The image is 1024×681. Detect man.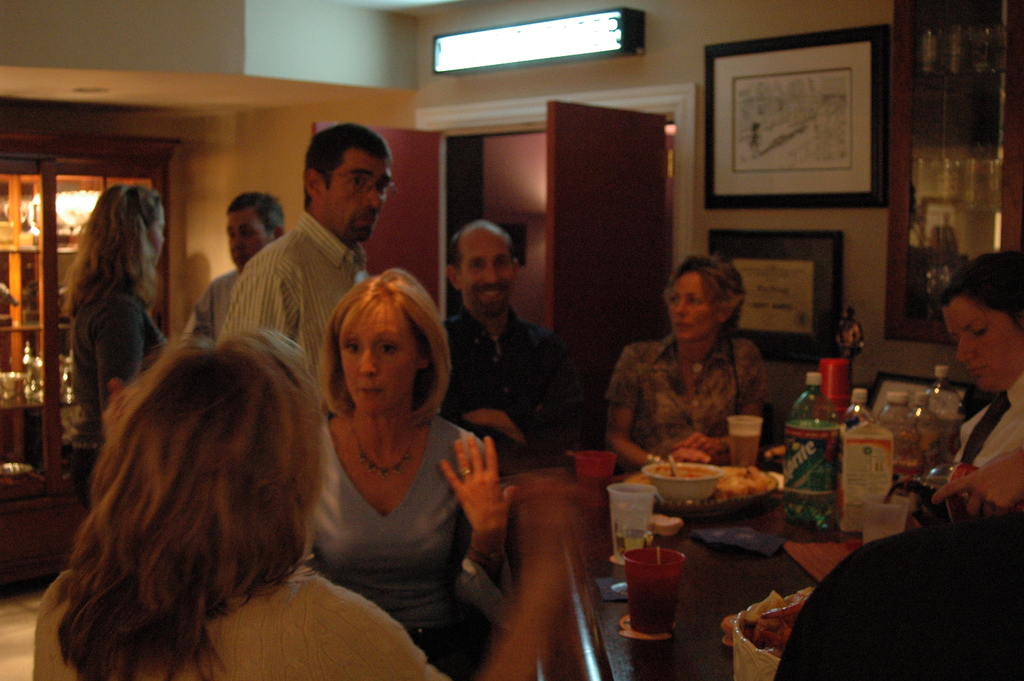
Detection: (177,190,286,350).
